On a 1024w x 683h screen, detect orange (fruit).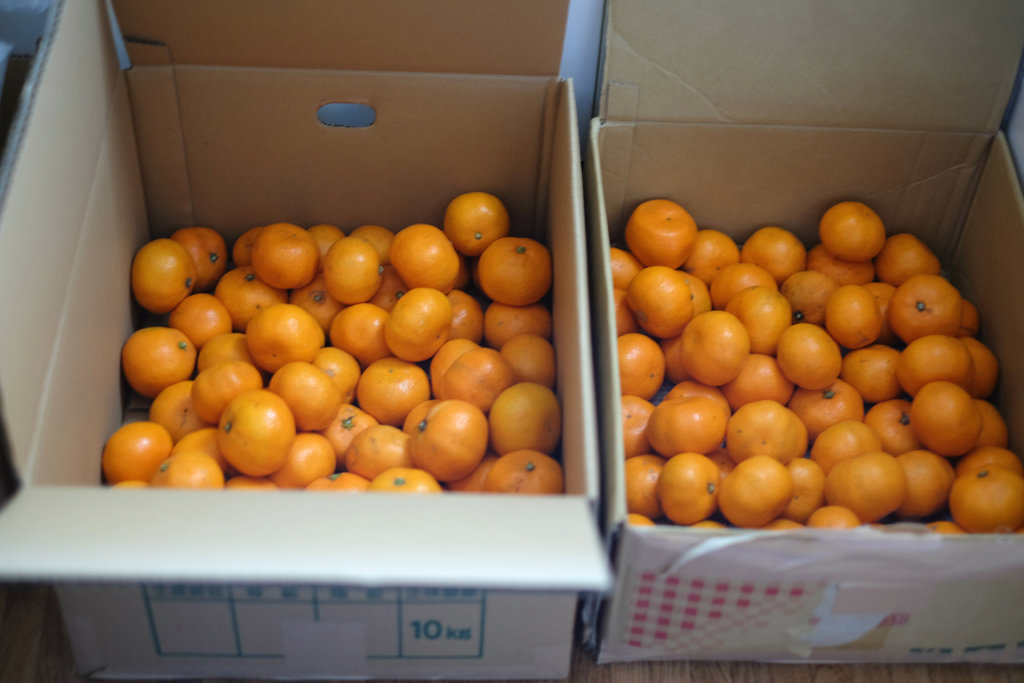
bbox(889, 280, 960, 339).
